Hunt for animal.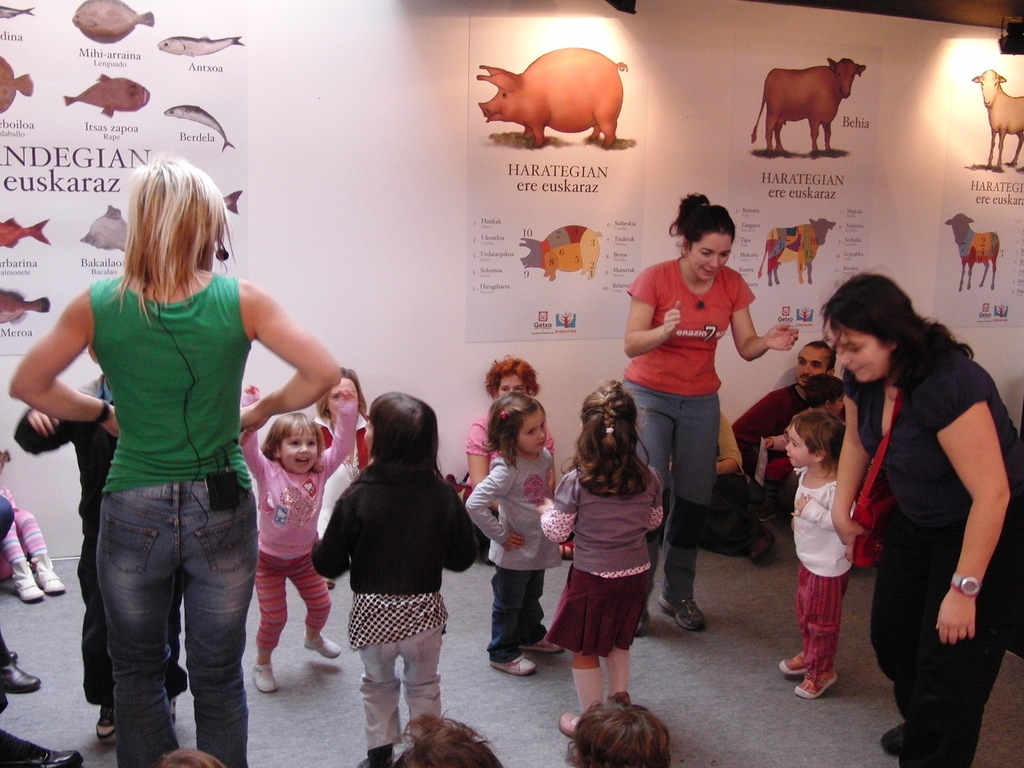
Hunted down at 748 59 870 155.
